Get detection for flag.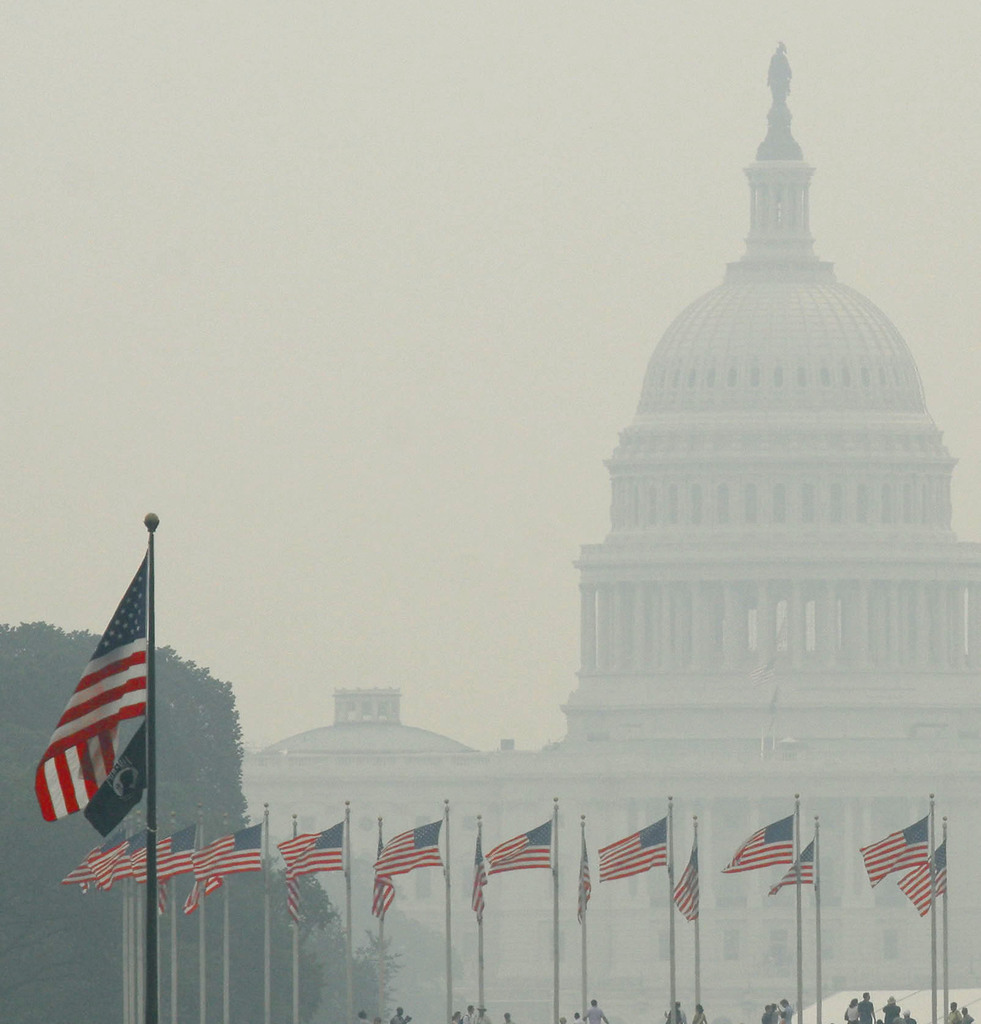
Detection: rect(676, 843, 704, 927).
